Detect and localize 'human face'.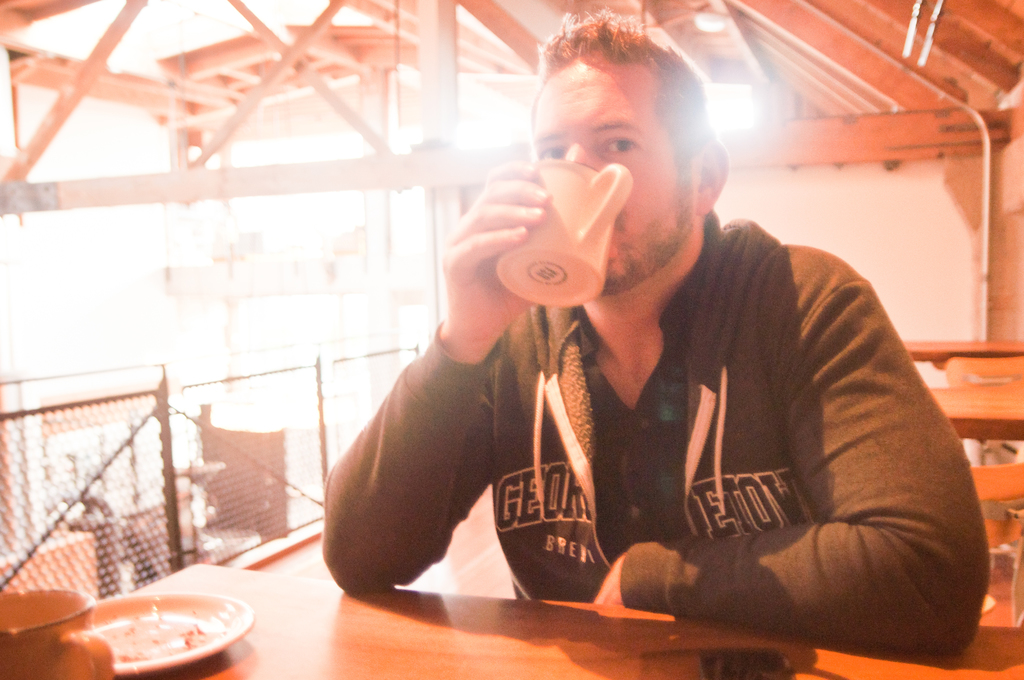
Localized at box(531, 60, 702, 296).
